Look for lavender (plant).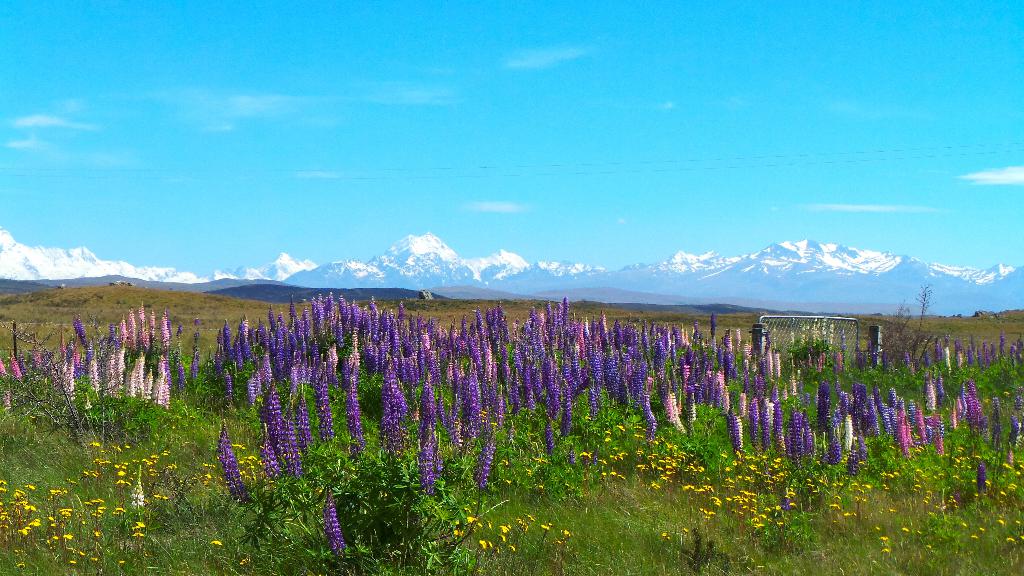
Found: bbox=[296, 394, 309, 438].
